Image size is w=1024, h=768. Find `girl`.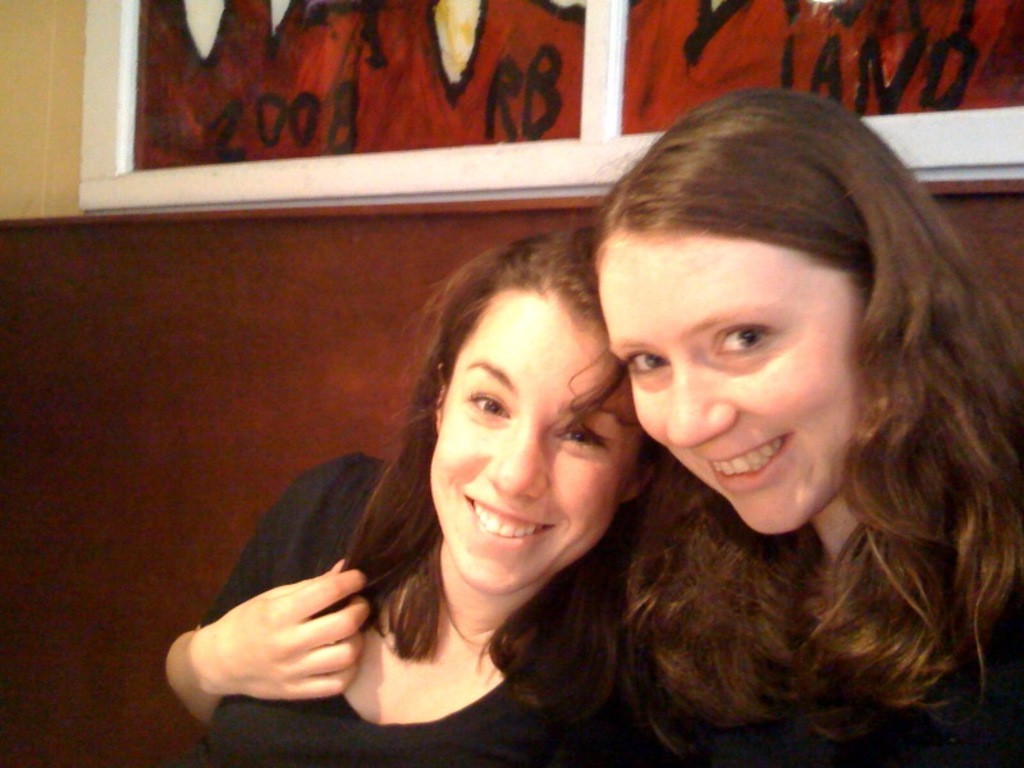
585,68,1023,759.
